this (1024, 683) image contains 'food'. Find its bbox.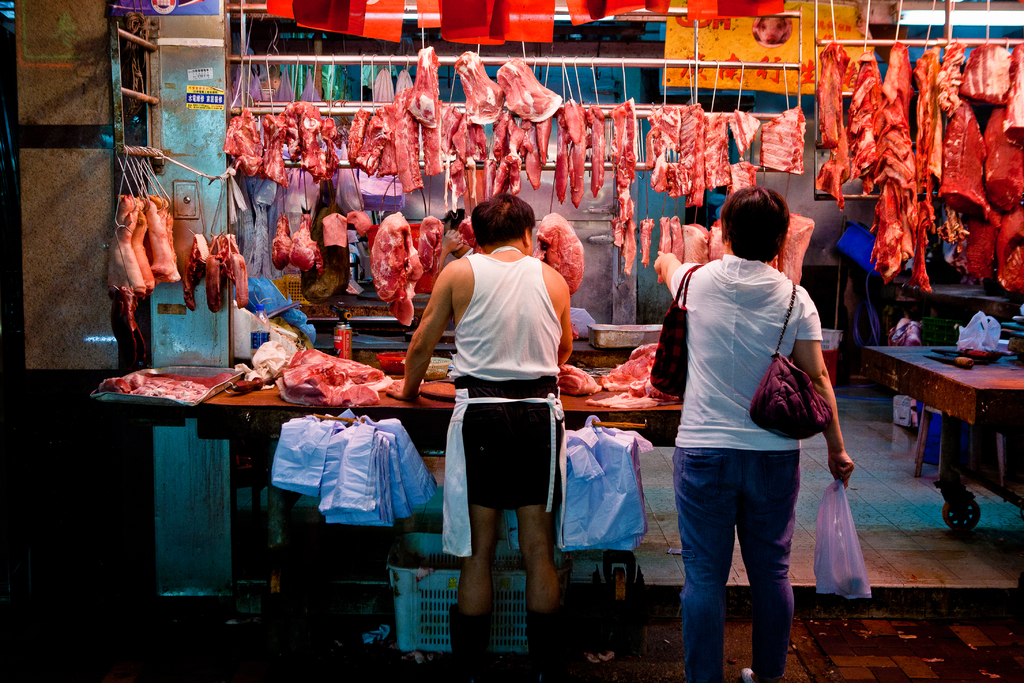
{"left": 369, "top": 210, "right": 420, "bottom": 324}.
